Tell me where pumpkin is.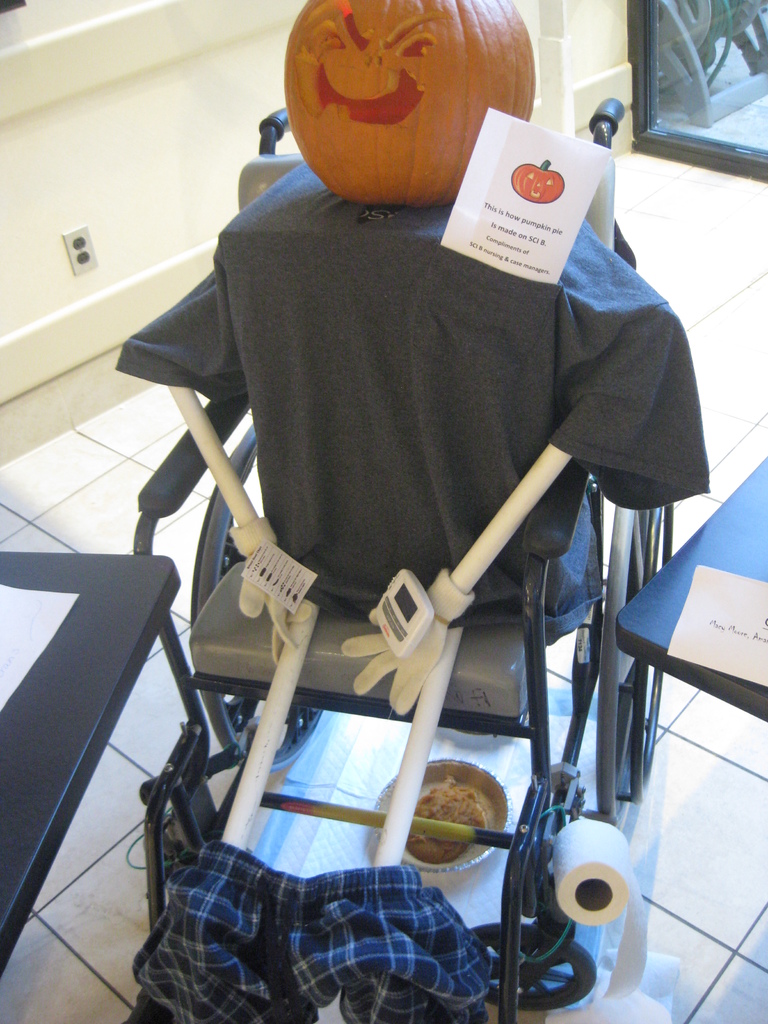
pumpkin is at x1=509, y1=157, x2=567, y2=204.
